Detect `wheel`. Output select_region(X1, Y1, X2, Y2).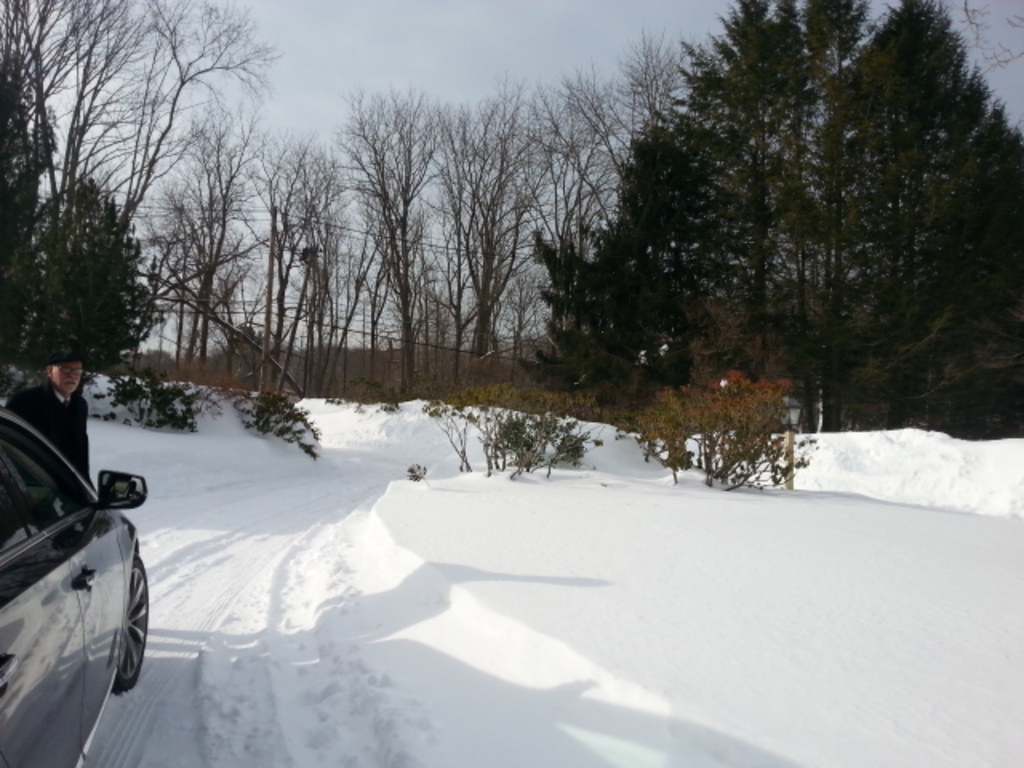
select_region(106, 560, 155, 682).
